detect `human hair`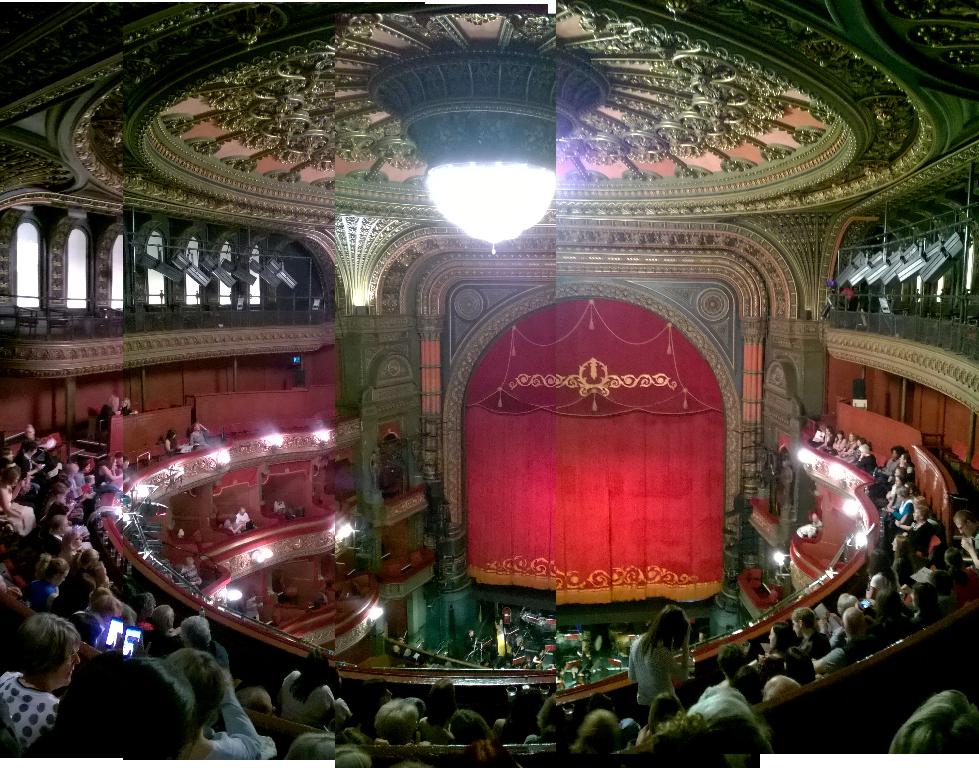
(163,430,176,442)
